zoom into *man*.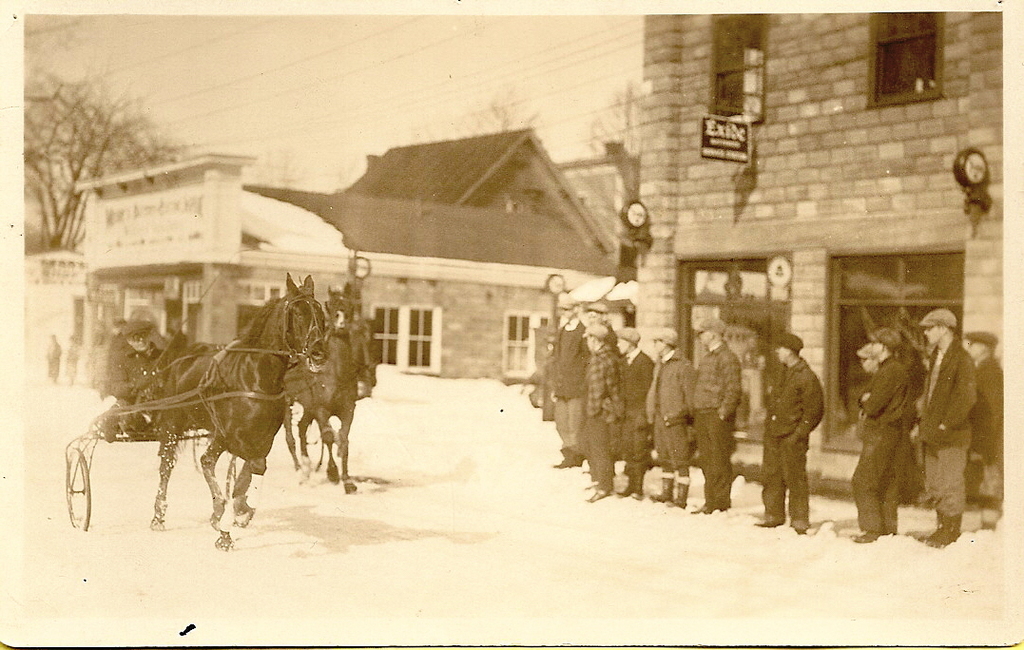
Zoom target: BBox(756, 335, 824, 533).
